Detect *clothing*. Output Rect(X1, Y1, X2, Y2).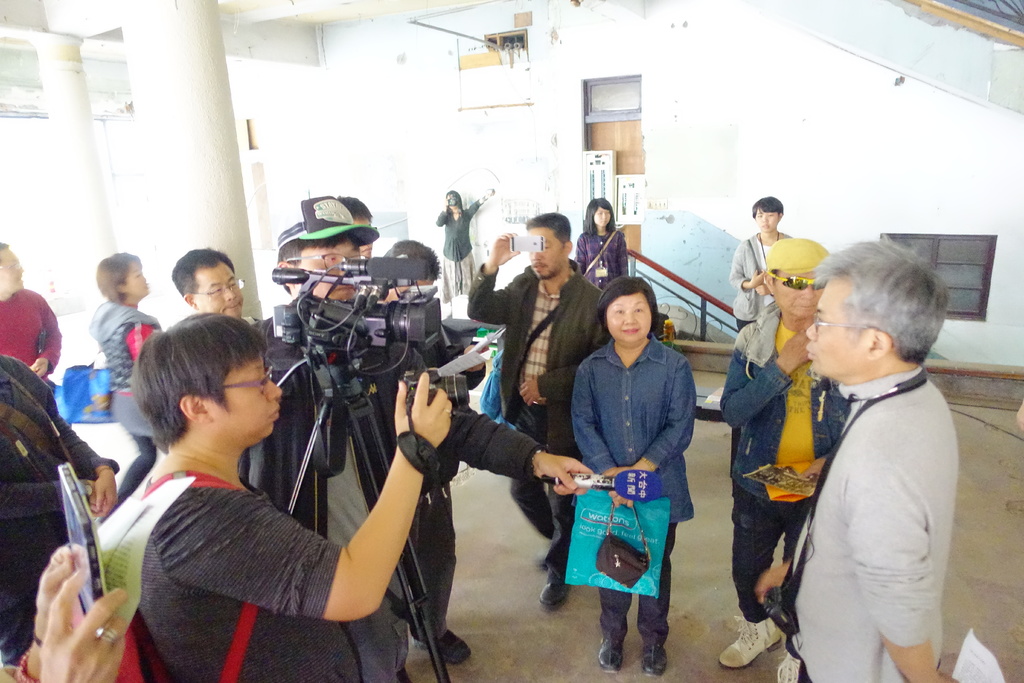
Rect(438, 255, 476, 300).
